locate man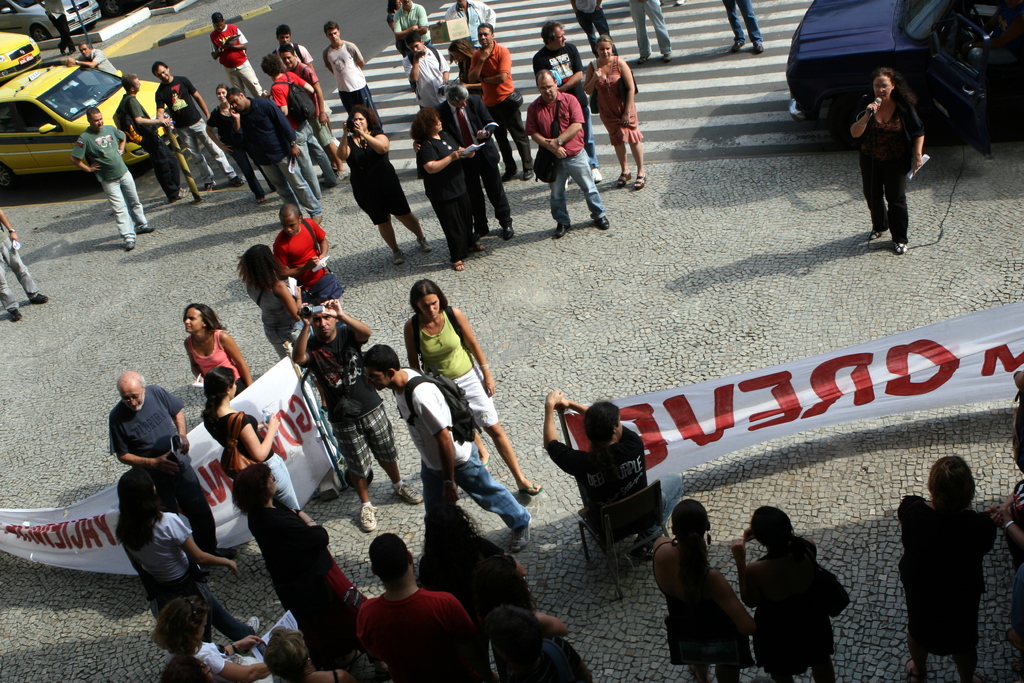
[left=472, top=24, right=531, bottom=186]
